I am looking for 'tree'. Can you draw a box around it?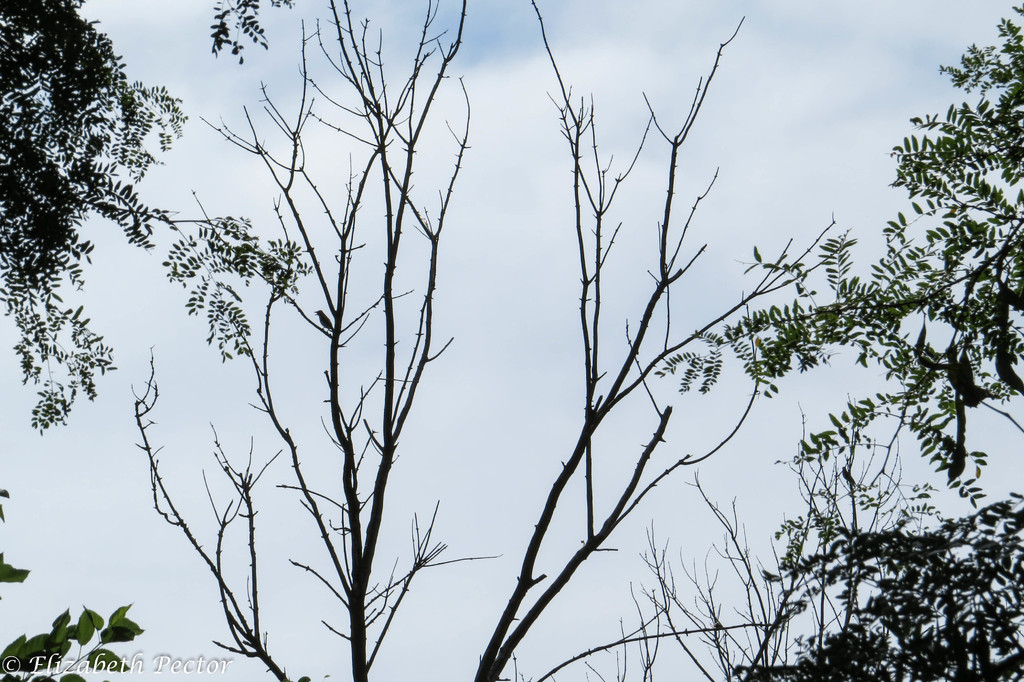
Sure, the bounding box is pyautogui.locateOnScreen(660, 1, 1023, 681).
